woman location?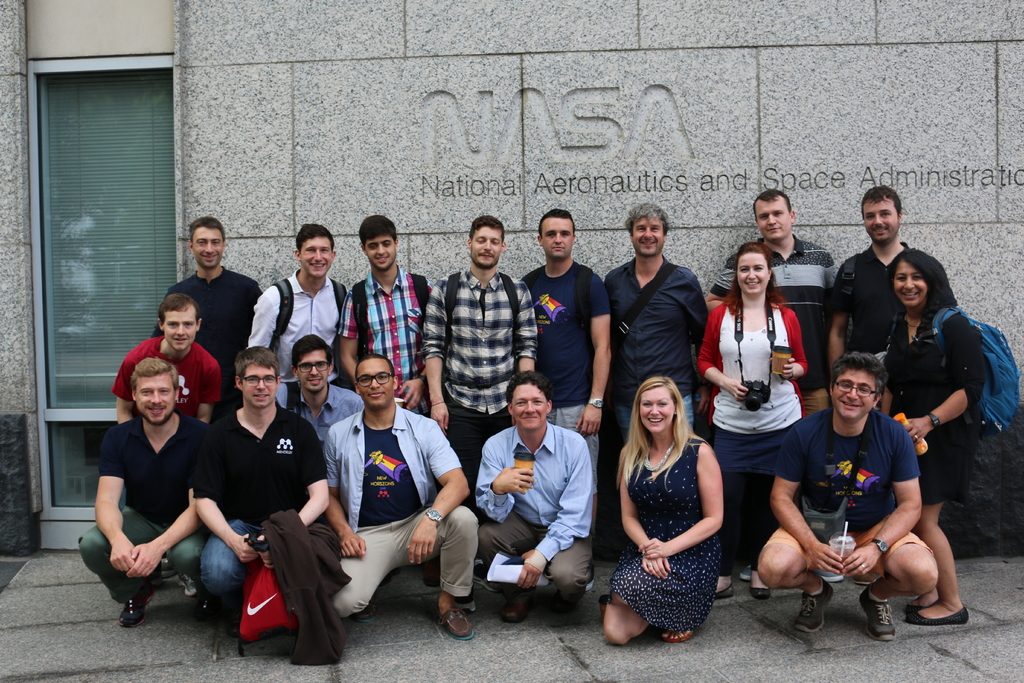
box(716, 224, 831, 595)
